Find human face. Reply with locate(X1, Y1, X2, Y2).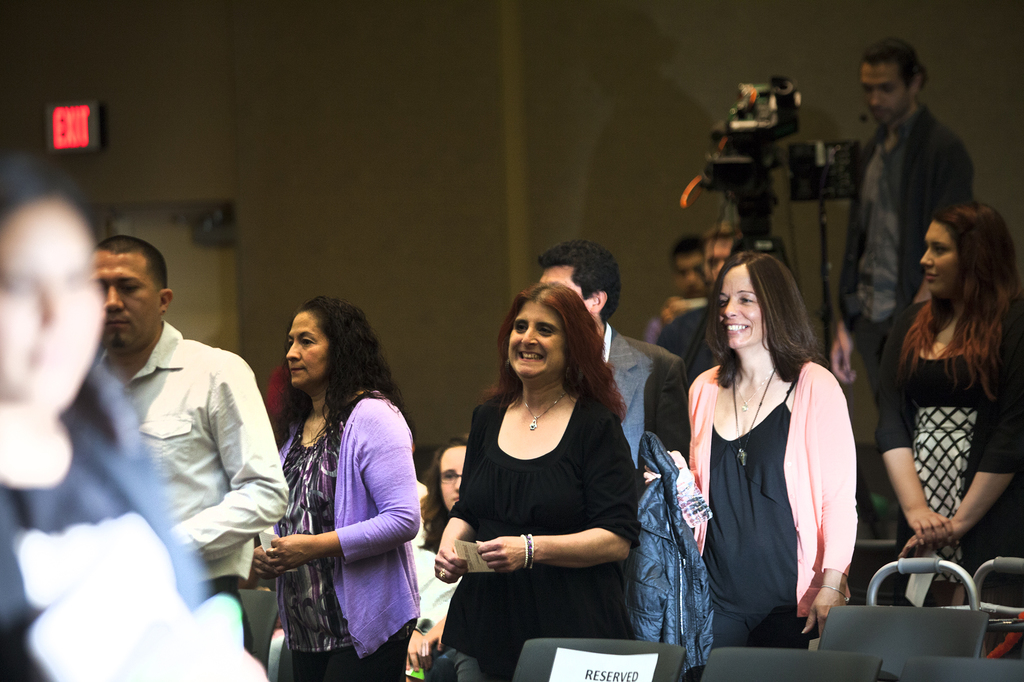
locate(92, 251, 161, 354).
